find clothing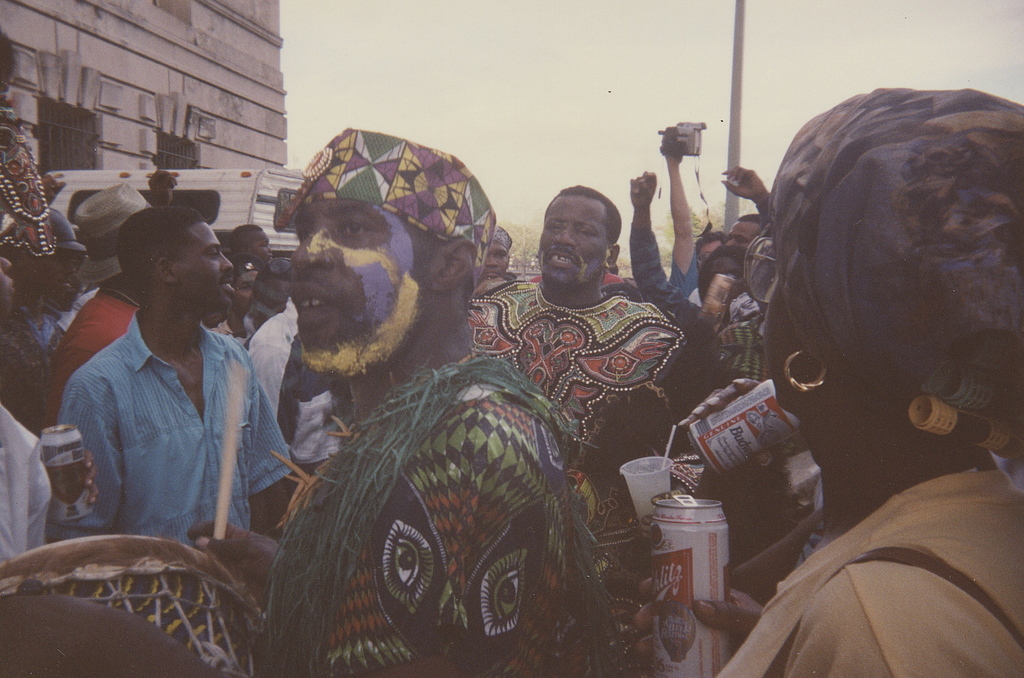
[x1=10, y1=282, x2=155, y2=424]
